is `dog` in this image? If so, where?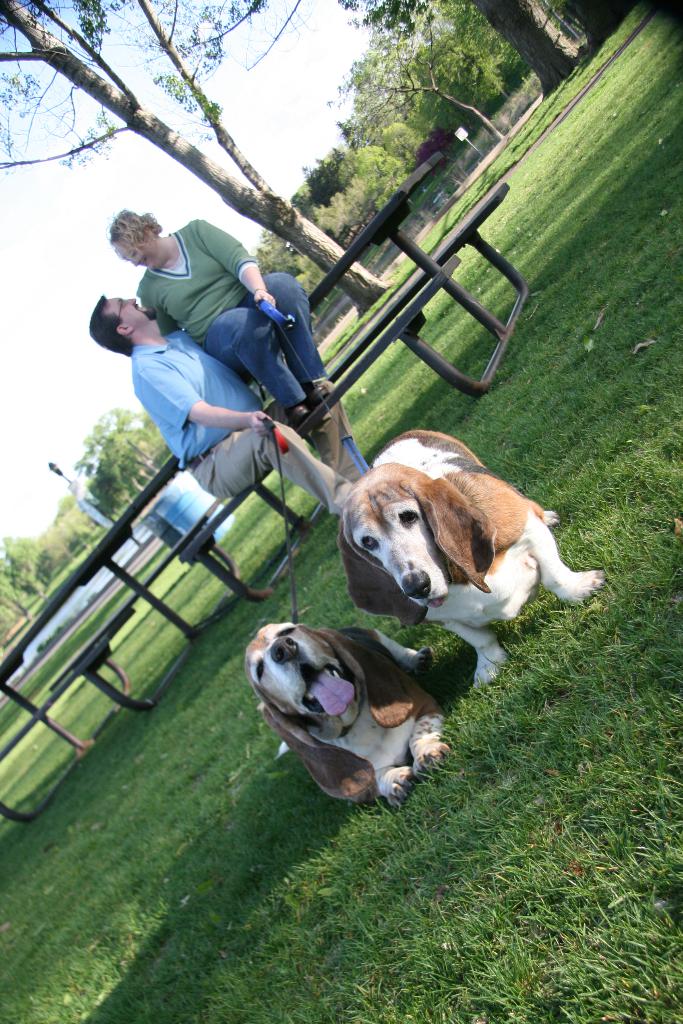
Yes, at bbox=(234, 621, 436, 812).
